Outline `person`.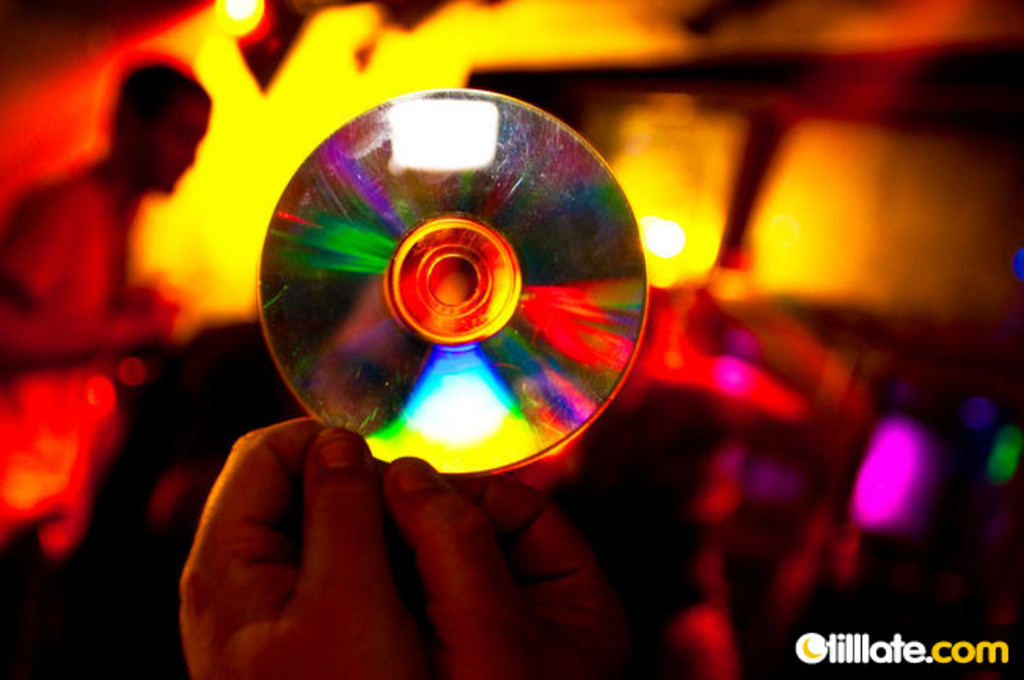
Outline: (x1=0, y1=64, x2=181, y2=567).
